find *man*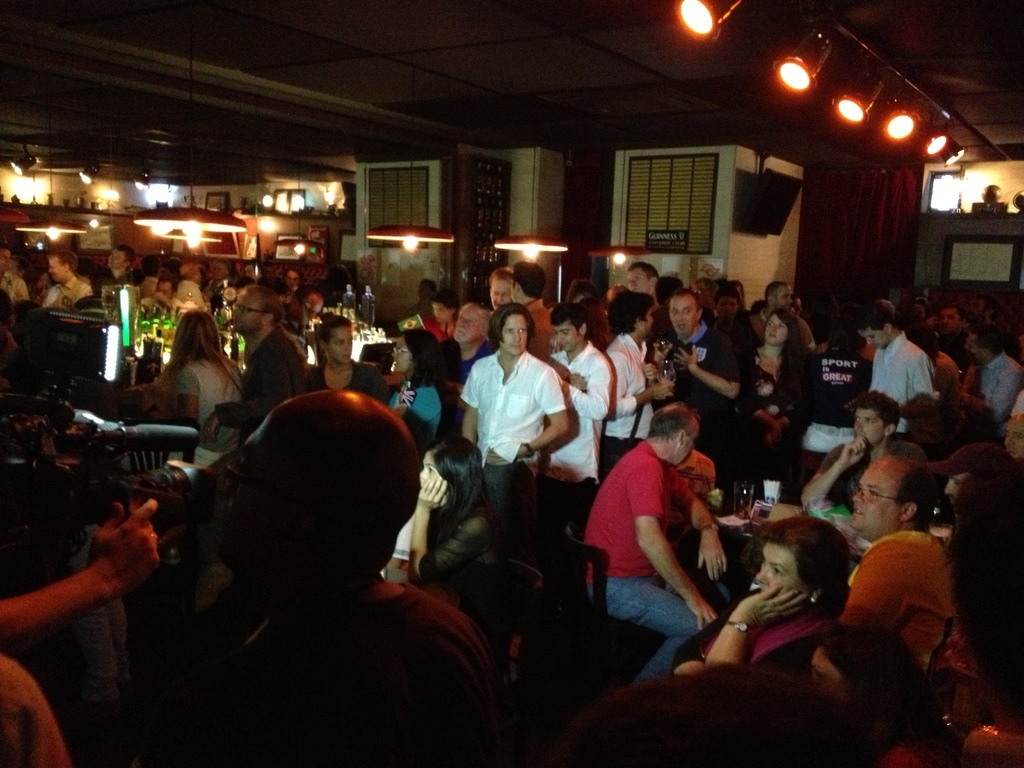
<bbox>48, 248, 99, 307</bbox>
